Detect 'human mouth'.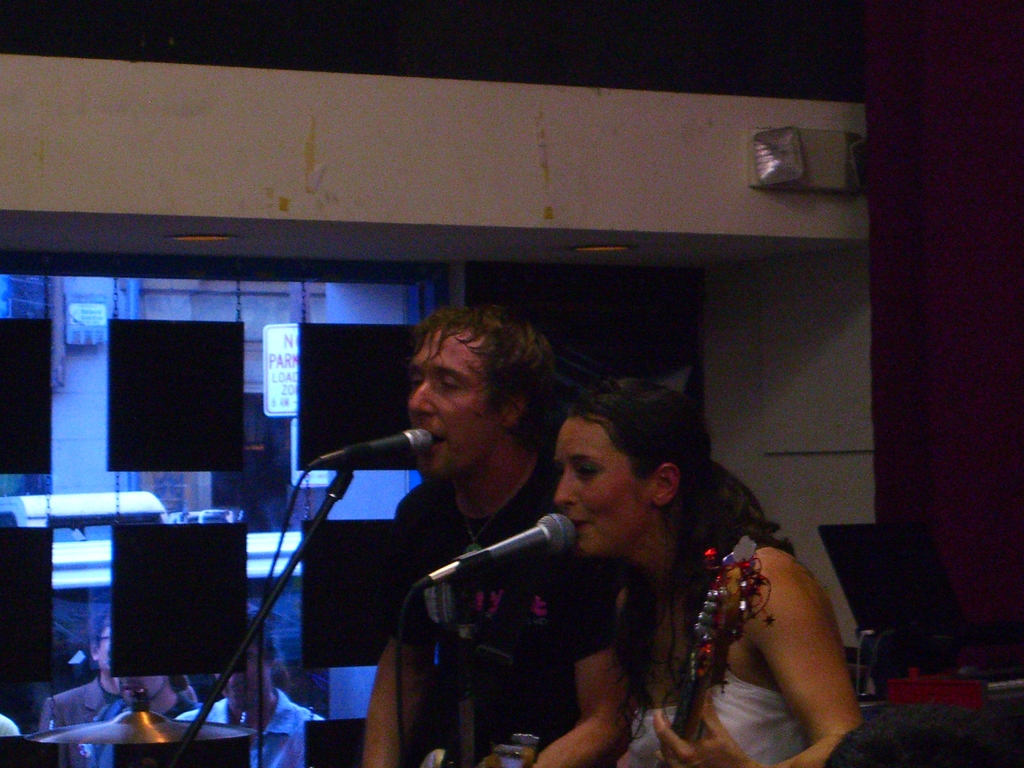
Detected at [left=561, top=516, right=591, bottom=532].
